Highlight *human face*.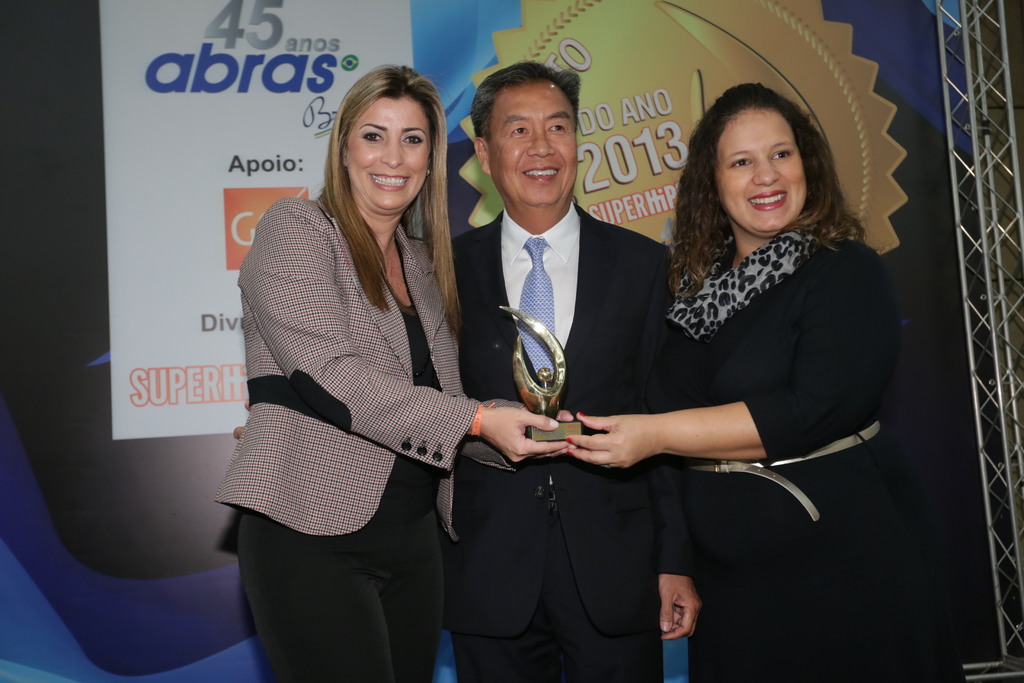
Highlighted region: <region>488, 83, 578, 208</region>.
